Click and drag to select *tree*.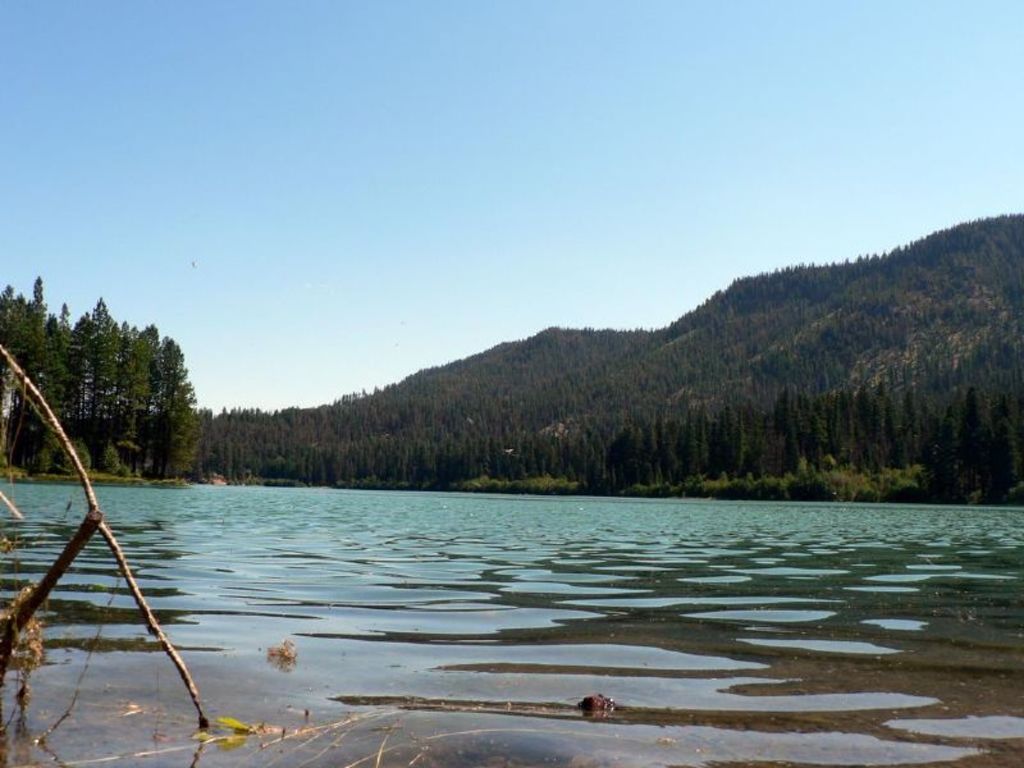
Selection: box=[588, 416, 627, 476].
